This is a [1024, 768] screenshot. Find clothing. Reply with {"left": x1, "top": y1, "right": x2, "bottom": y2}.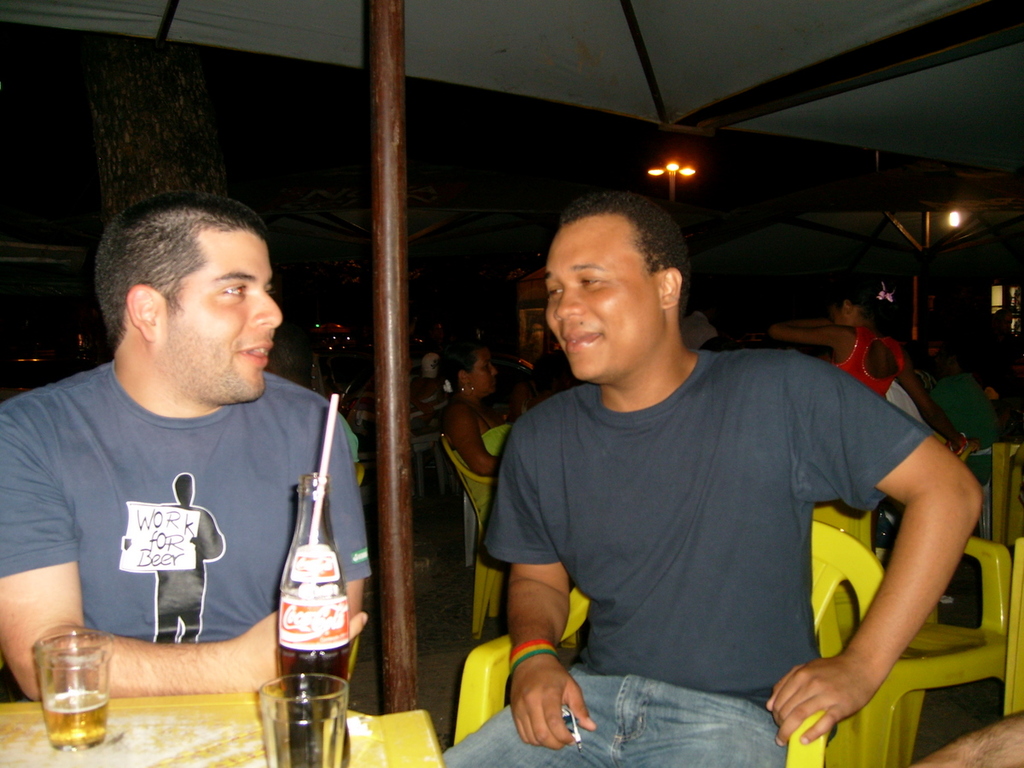
{"left": 433, "top": 381, "right": 940, "bottom": 767}.
